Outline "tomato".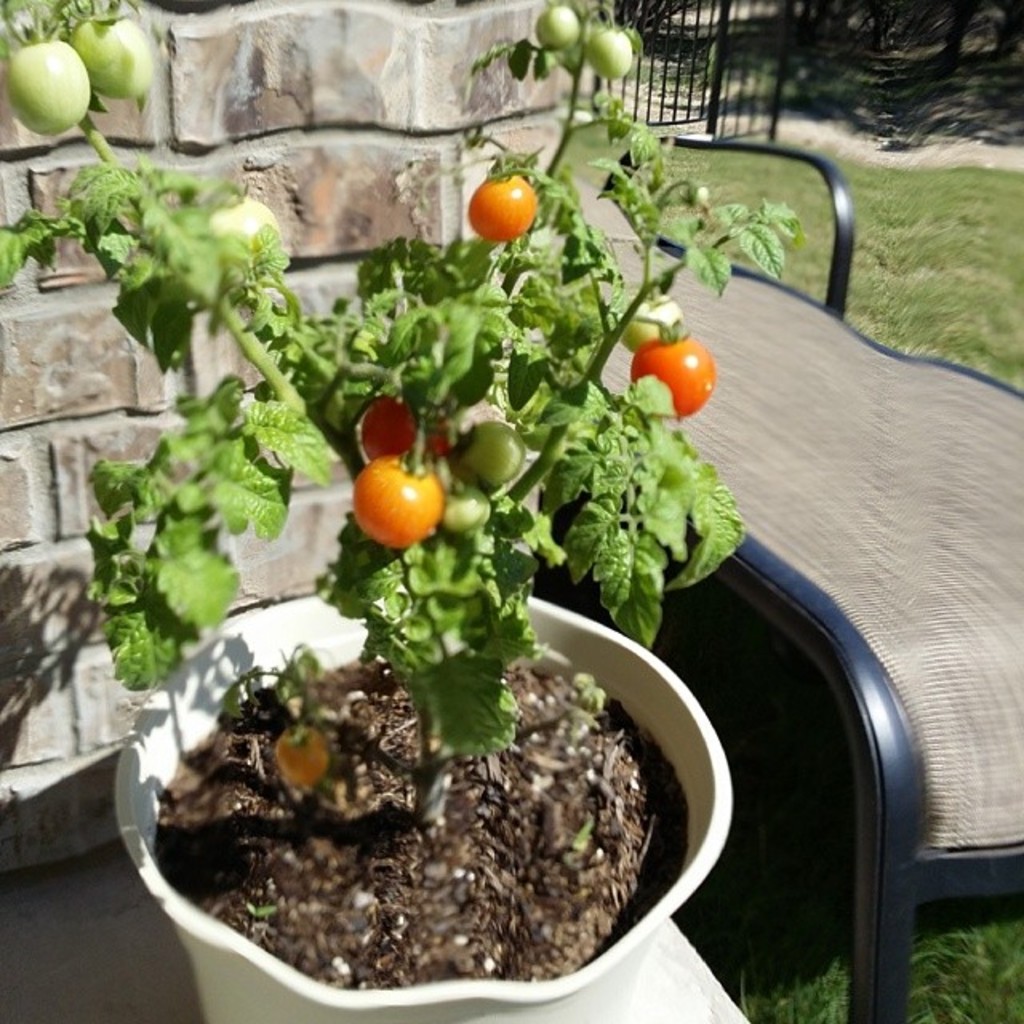
Outline: bbox=[624, 330, 720, 424].
